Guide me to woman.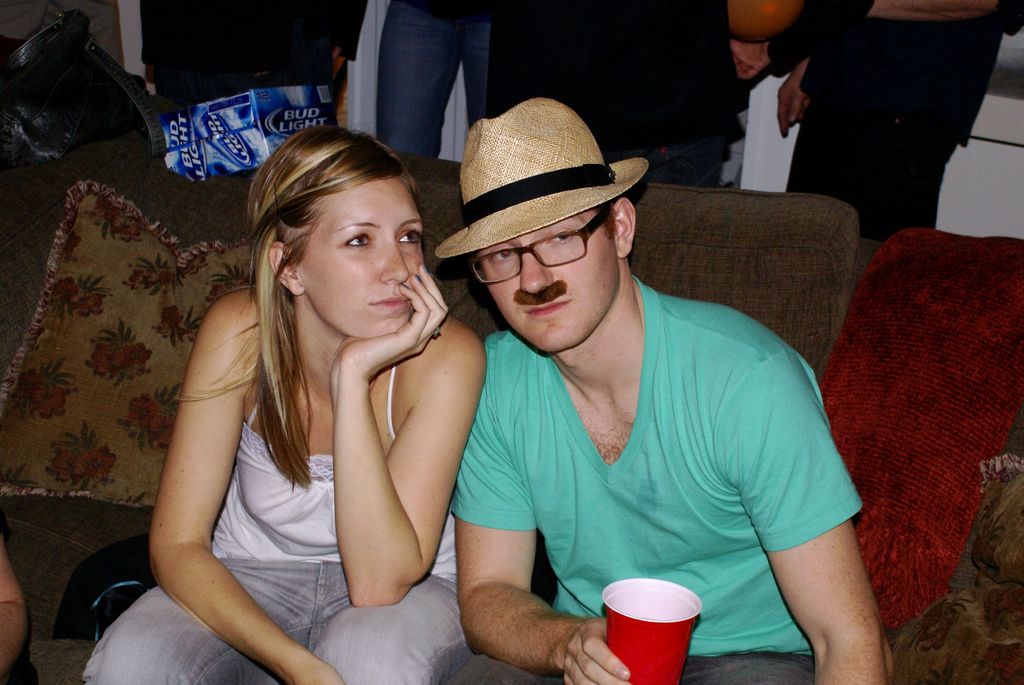
Guidance: [83, 129, 488, 684].
